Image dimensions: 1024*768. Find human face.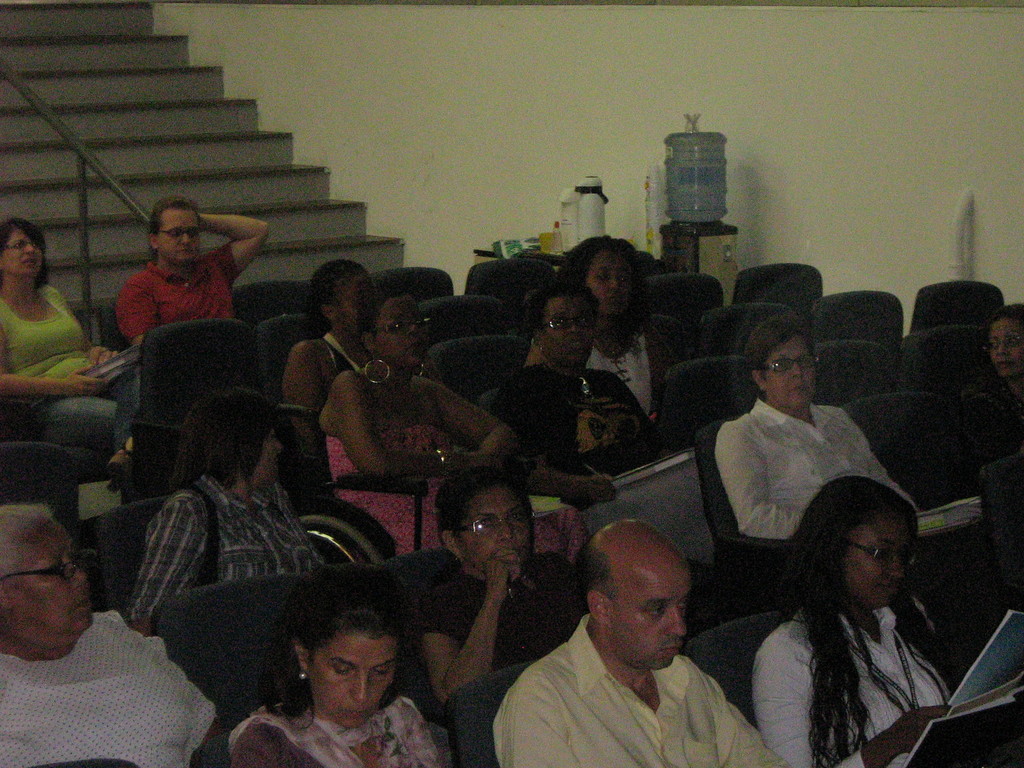
990,315,1023,381.
